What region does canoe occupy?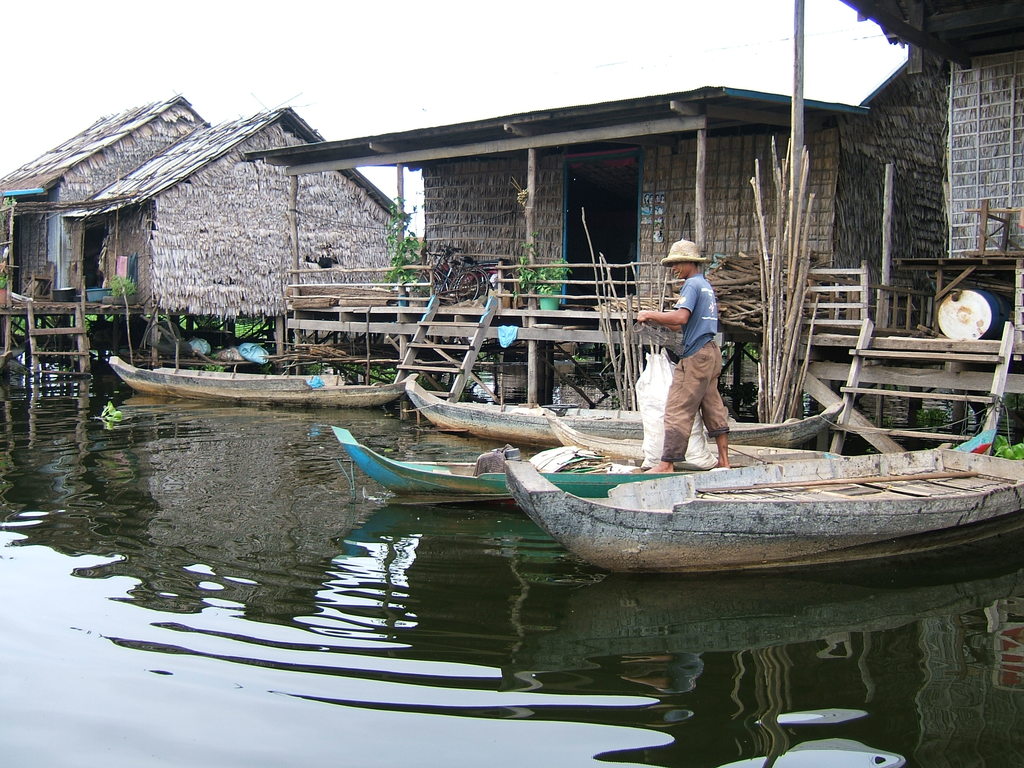
(408,381,840,446).
